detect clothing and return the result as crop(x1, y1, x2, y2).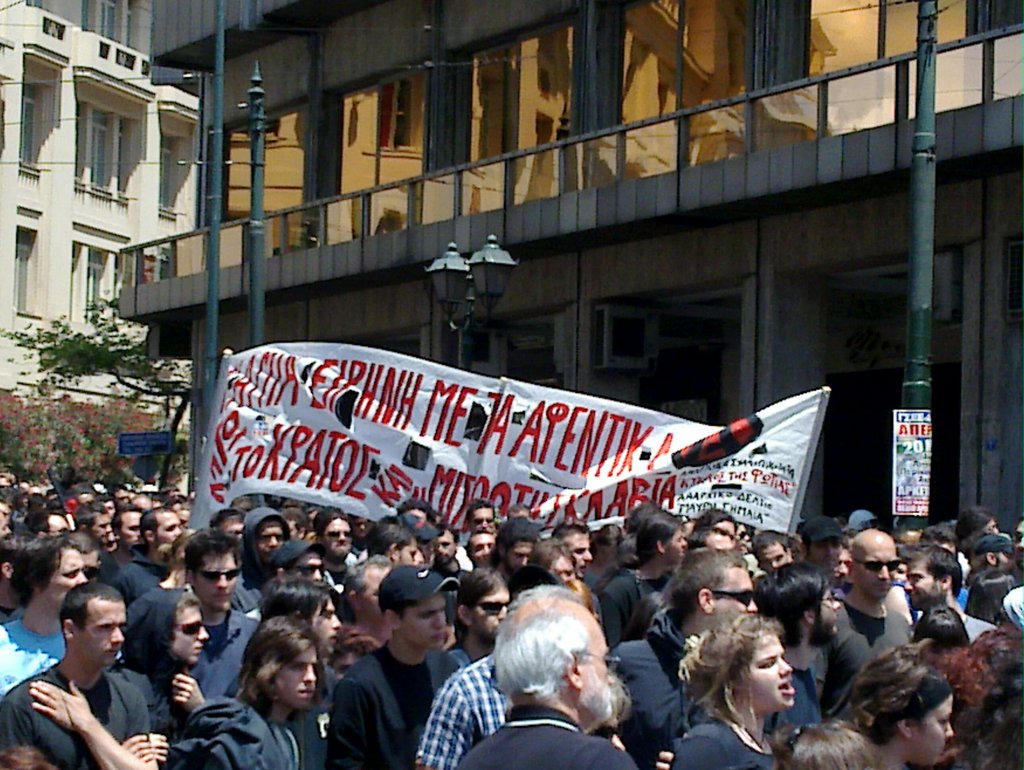
crop(0, 662, 149, 769).
